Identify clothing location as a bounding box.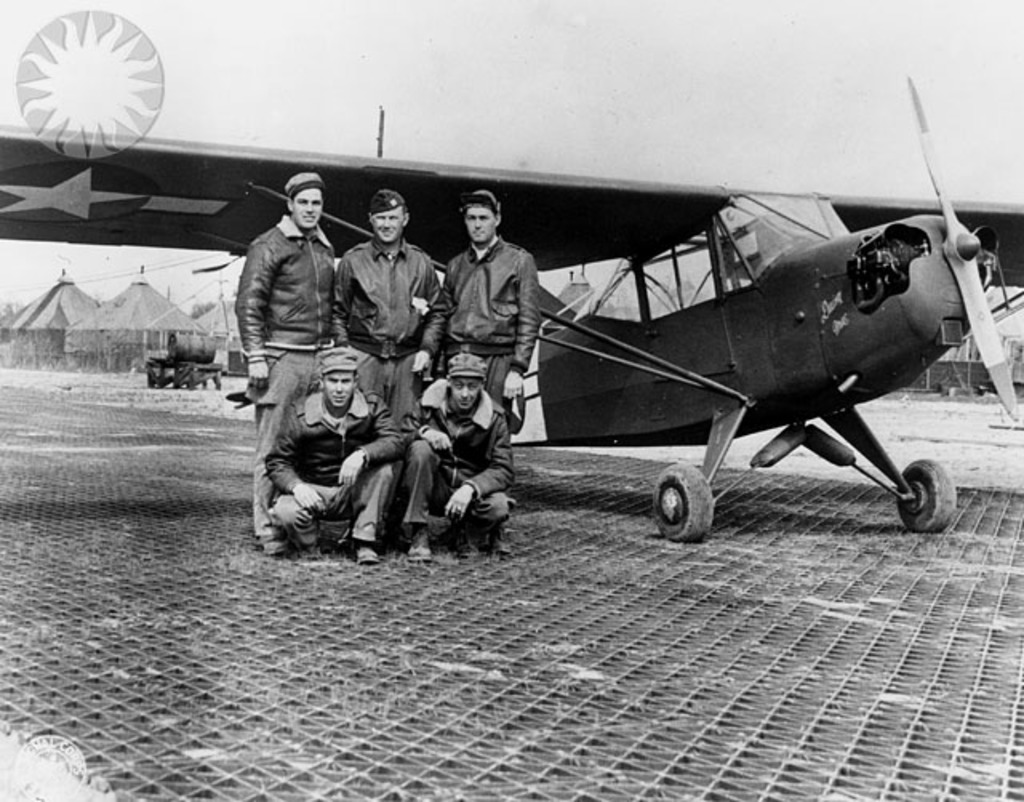
BBox(427, 198, 555, 411).
